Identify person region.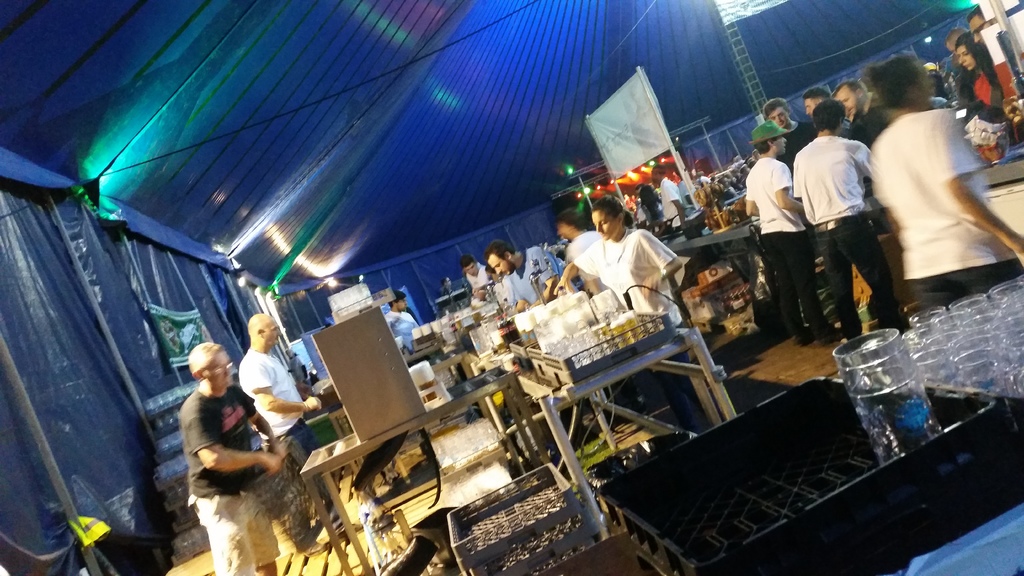
Region: 241:312:337:515.
